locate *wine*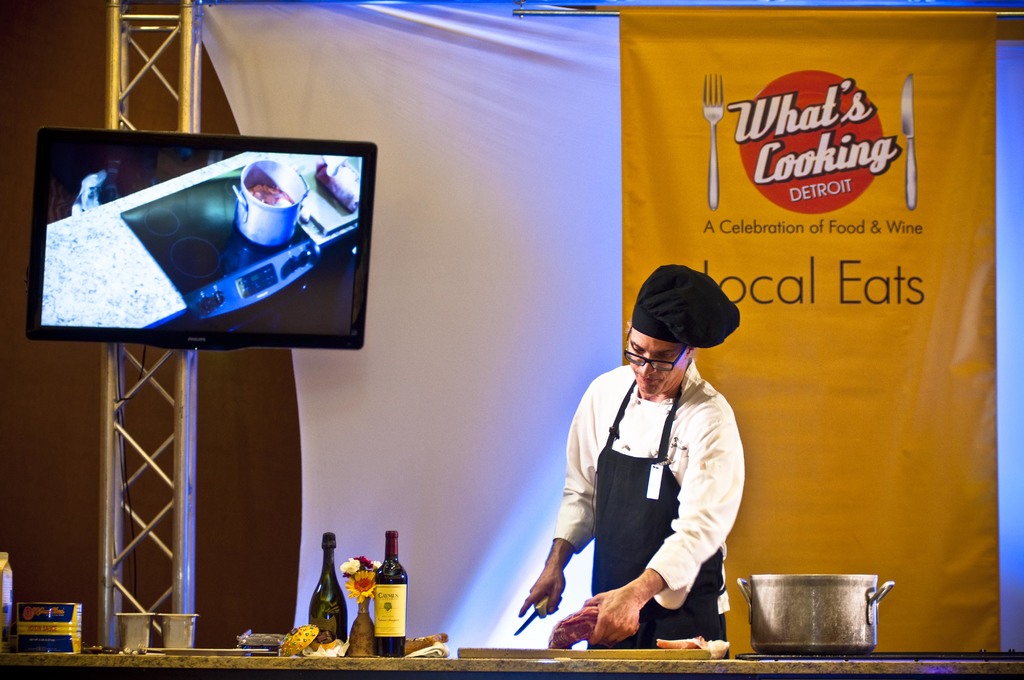
310 531 348 642
